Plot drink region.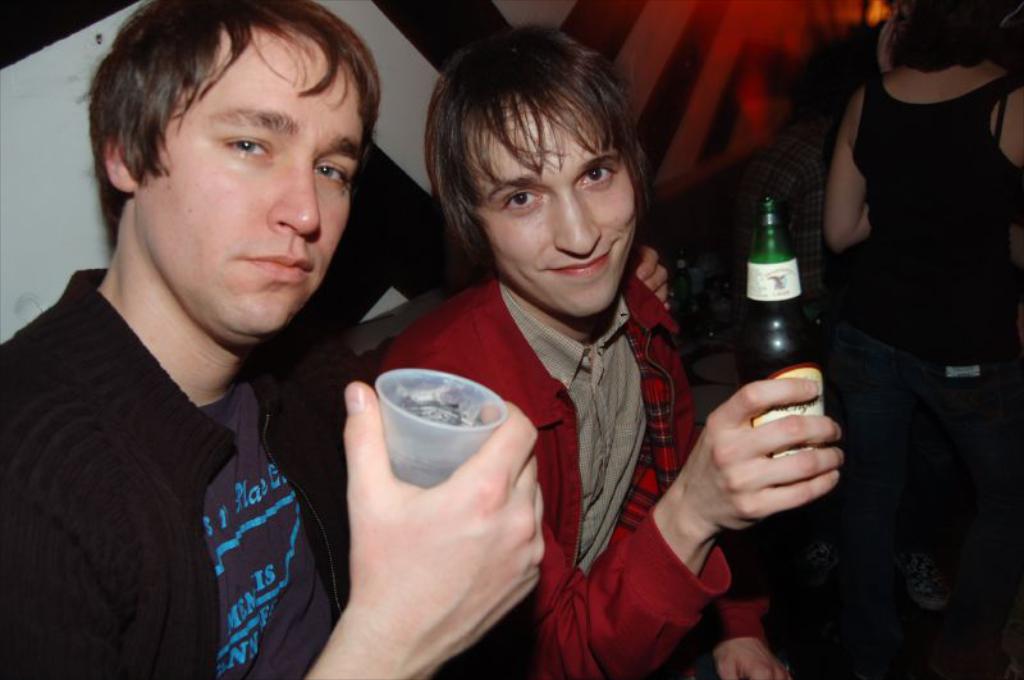
Plotted at region(381, 397, 483, 488).
